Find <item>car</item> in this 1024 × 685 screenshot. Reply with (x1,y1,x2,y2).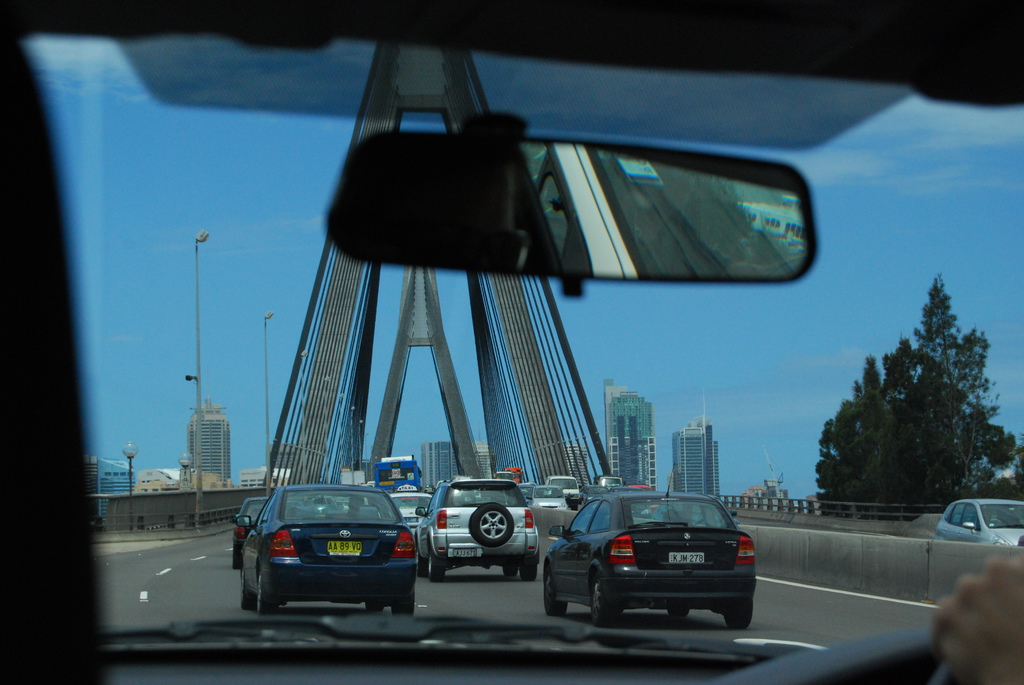
(531,487,568,510).
